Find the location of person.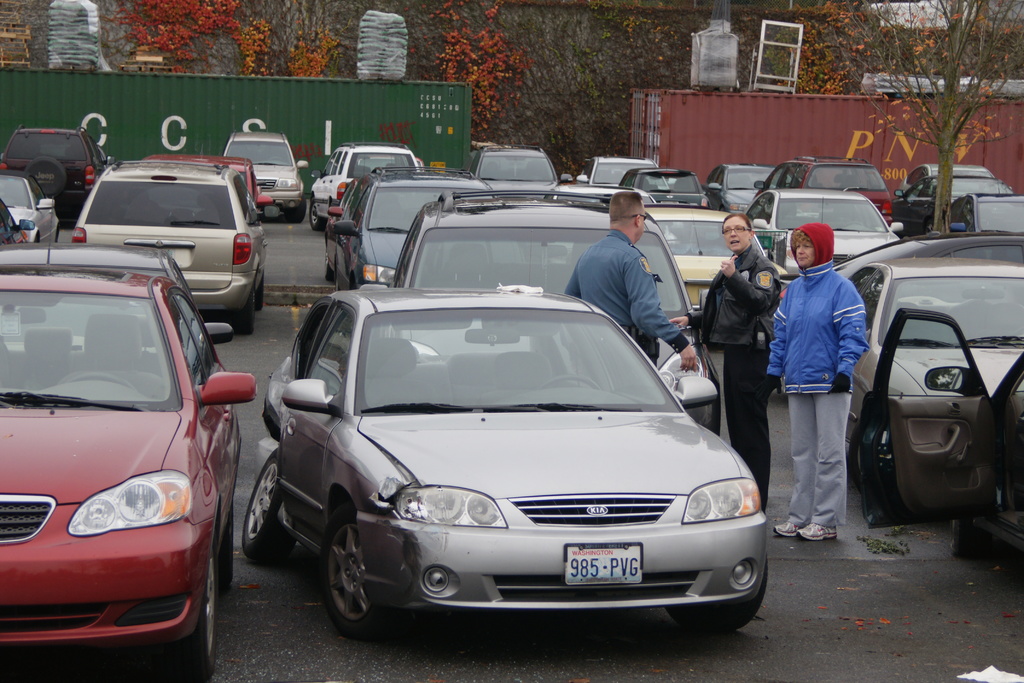
Location: <bbox>566, 193, 703, 373</bbox>.
